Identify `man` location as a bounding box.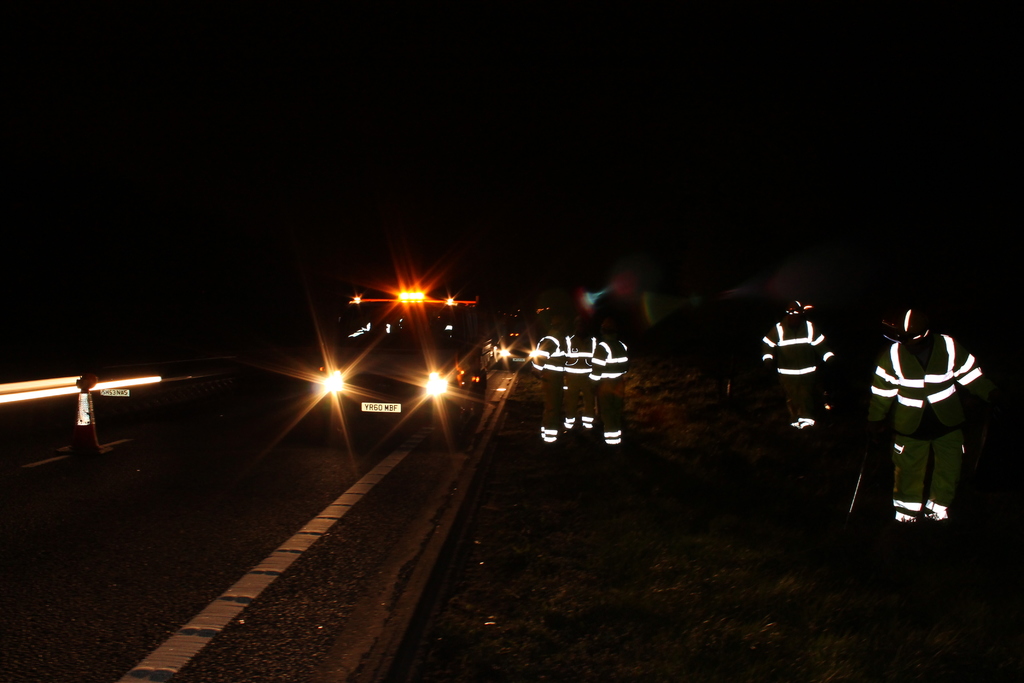
bbox=[528, 321, 572, 445].
